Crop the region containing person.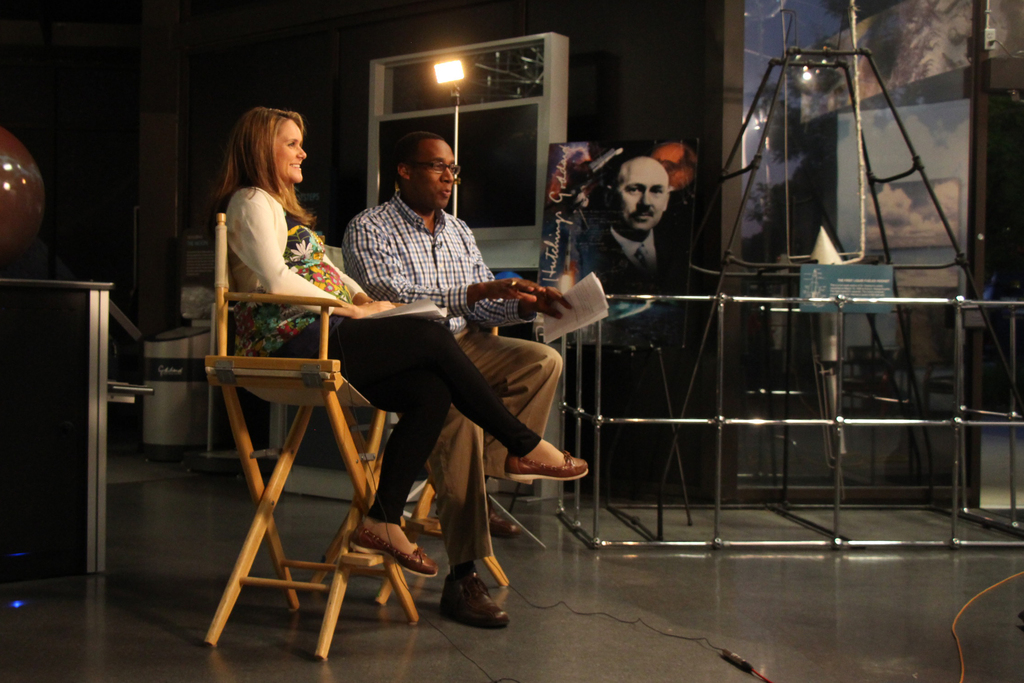
Crop region: l=339, t=131, r=573, b=630.
